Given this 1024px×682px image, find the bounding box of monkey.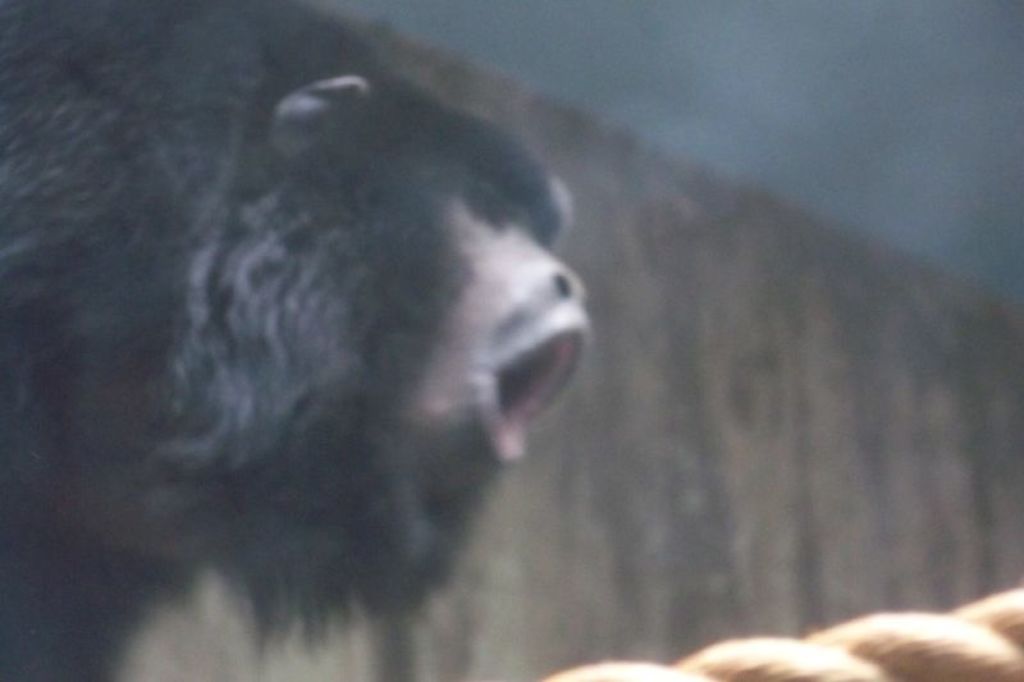
[0,0,590,681].
